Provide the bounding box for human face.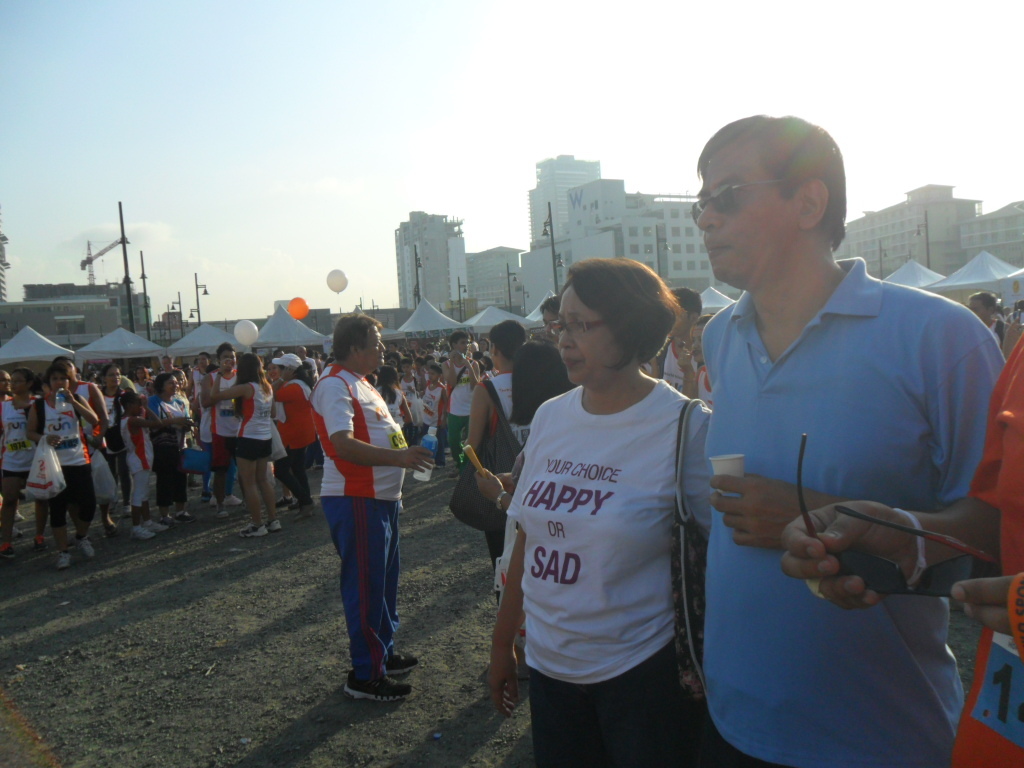
{"left": 296, "top": 349, "right": 304, "bottom": 359}.
